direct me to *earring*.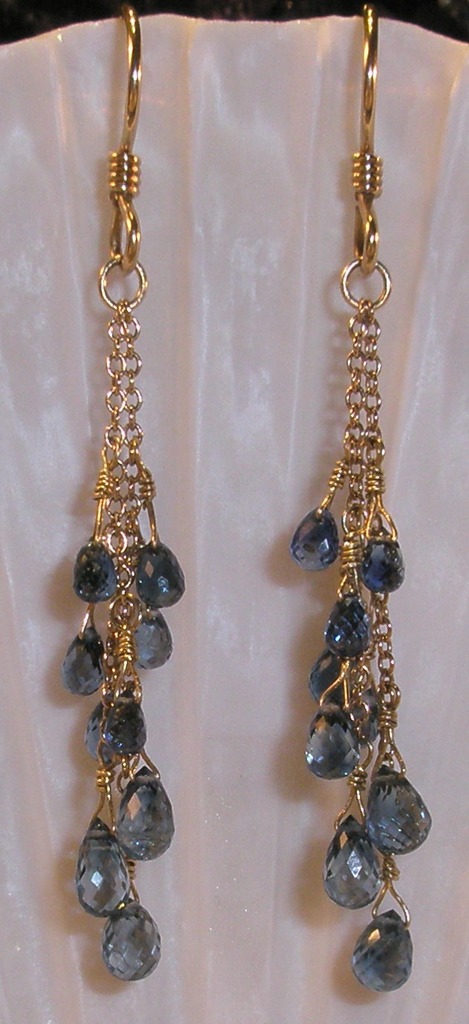
Direction: <region>56, 0, 188, 989</region>.
